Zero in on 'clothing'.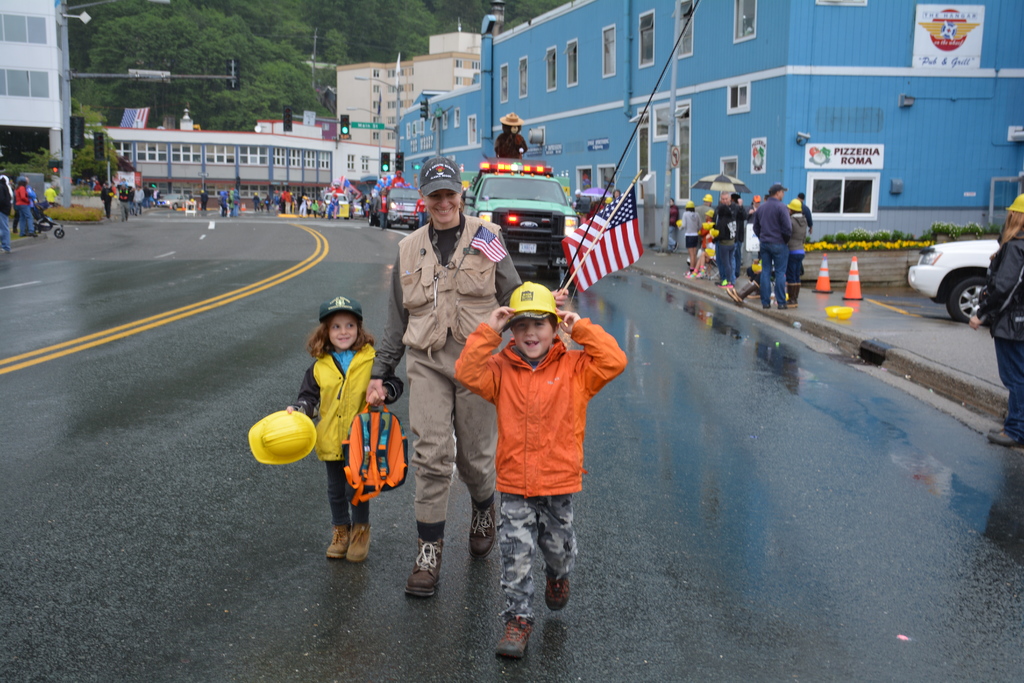
Zeroed in: [x1=12, y1=185, x2=37, y2=224].
